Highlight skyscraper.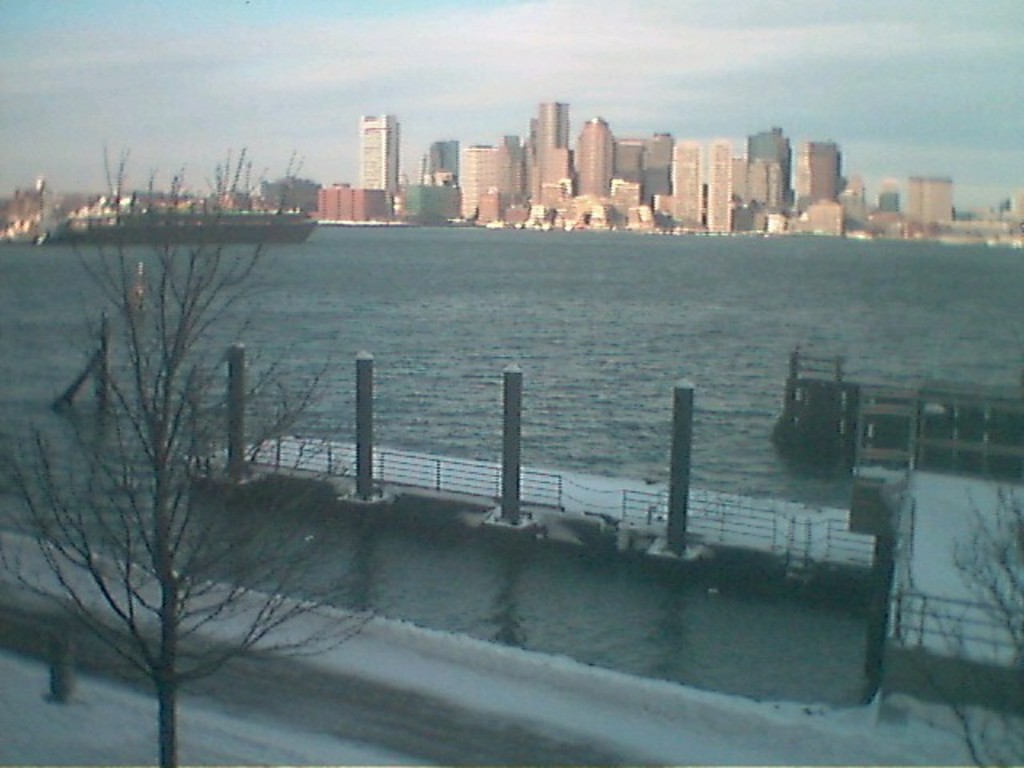
Highlighted region: 706:141:733:235.
